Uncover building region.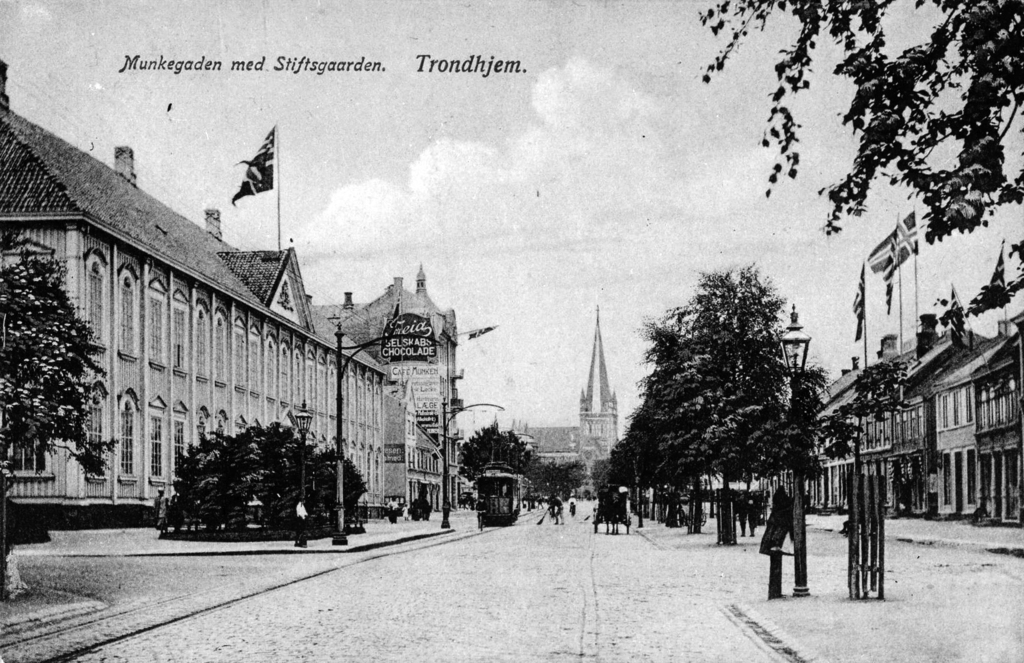
Uncovered: rect(511, 305, 620, 478).
